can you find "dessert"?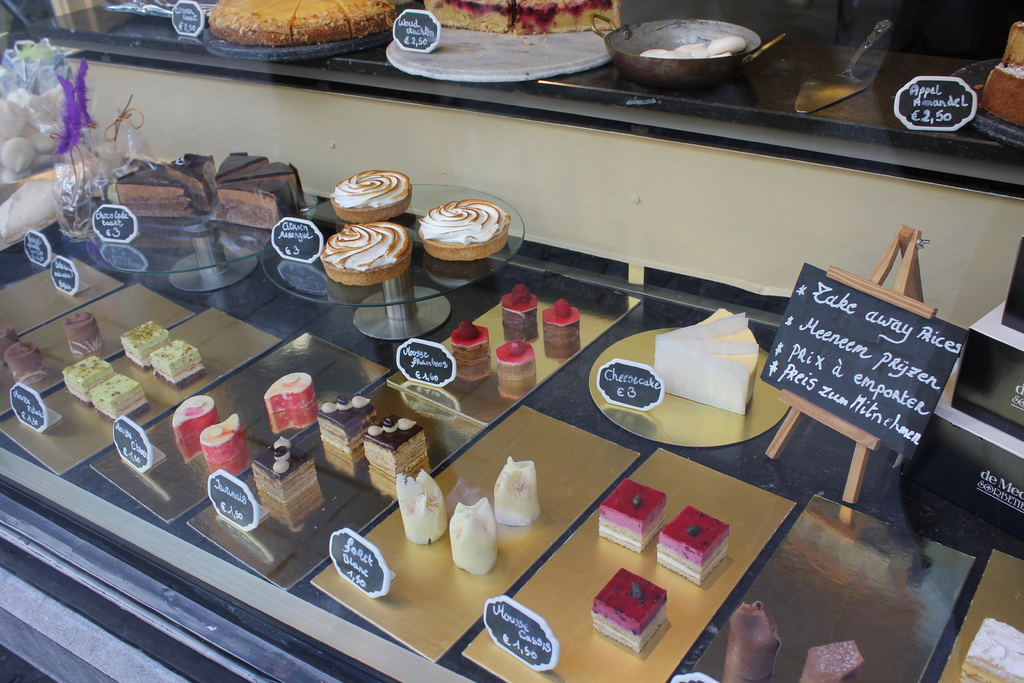
Yes, bounding box: 413:193:515:282.
